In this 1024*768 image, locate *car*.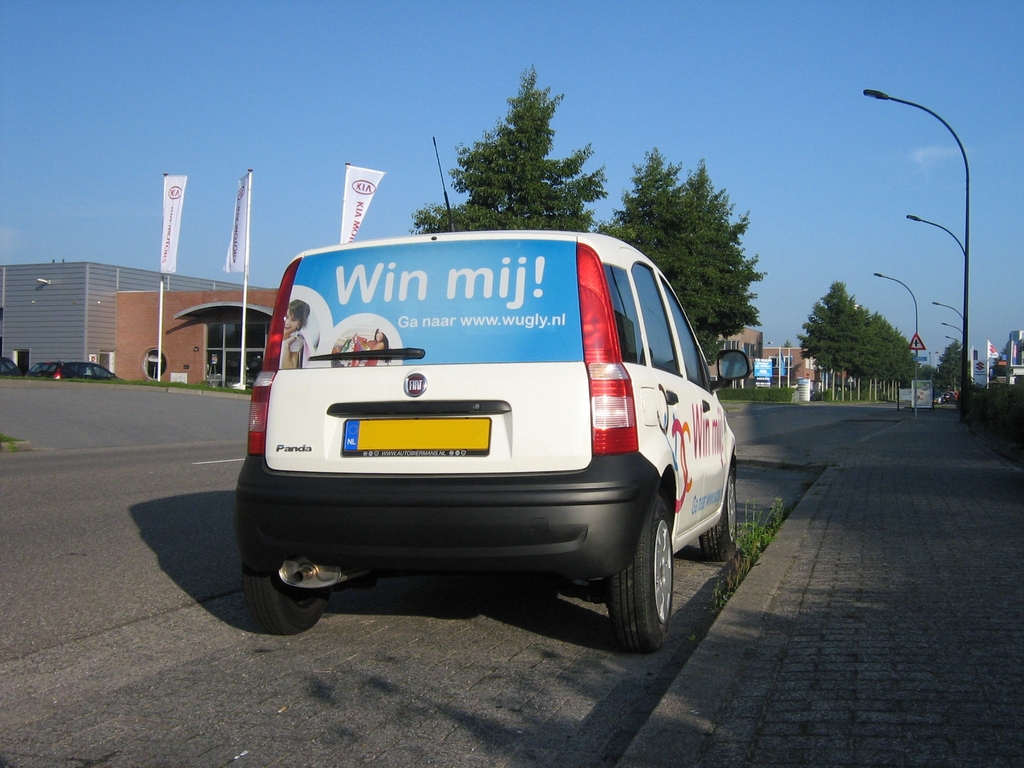
Bounding box: (left=236, top=135, right=755, bottom=656).
